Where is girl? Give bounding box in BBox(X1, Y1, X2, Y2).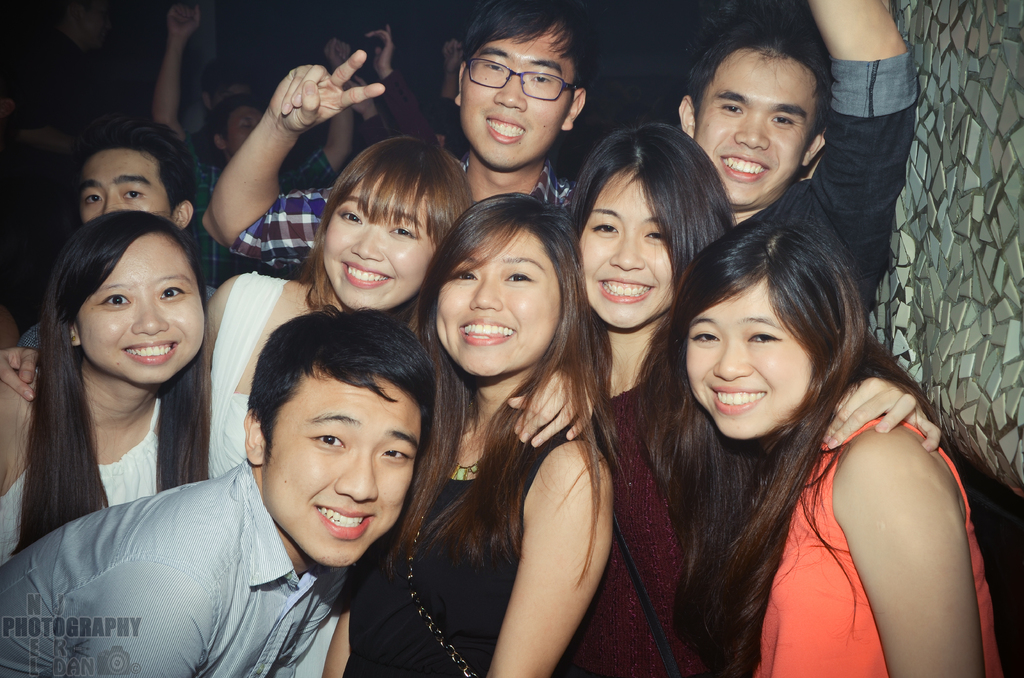
BBox(0, 207, 210, 564).
